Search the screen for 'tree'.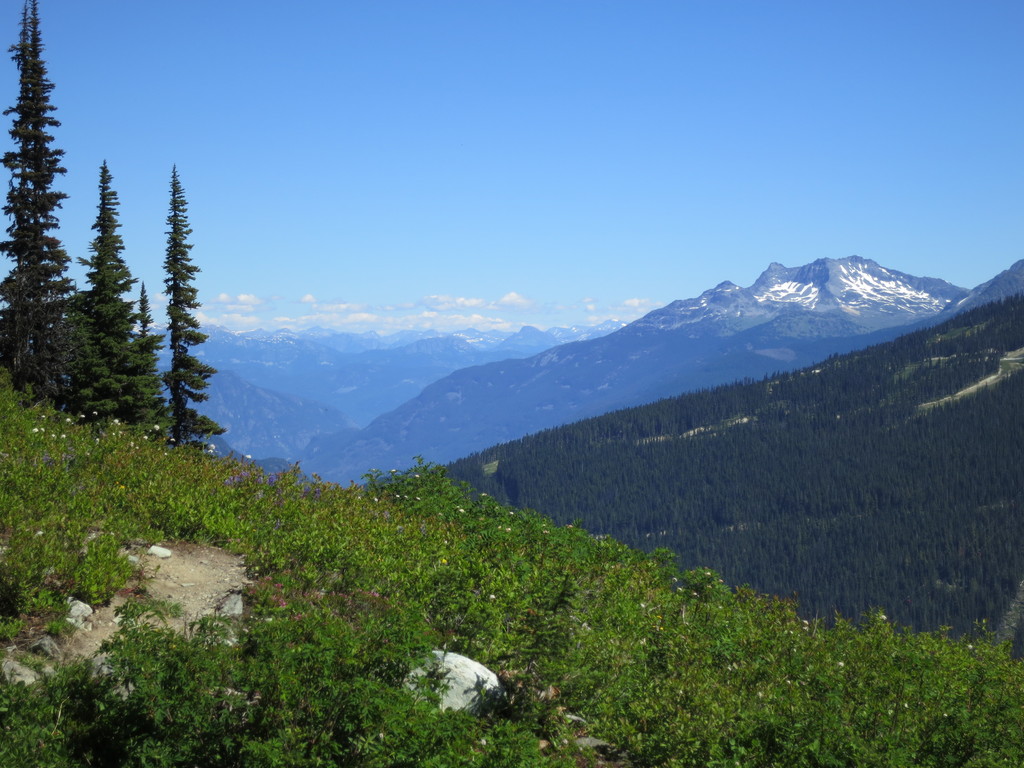
Found at <bbox>126, 289, 169, 437</bbox>.
